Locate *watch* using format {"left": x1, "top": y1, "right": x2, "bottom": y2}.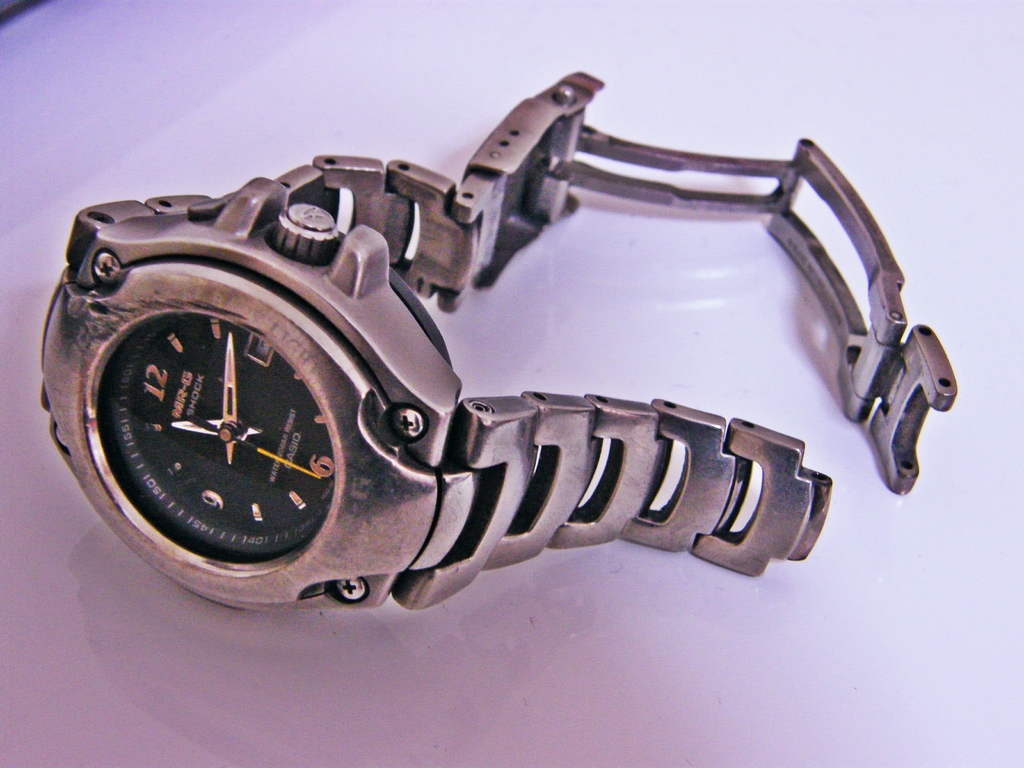
{"left": 35, "top": 66, "right": 957, "bottom": 616}.
